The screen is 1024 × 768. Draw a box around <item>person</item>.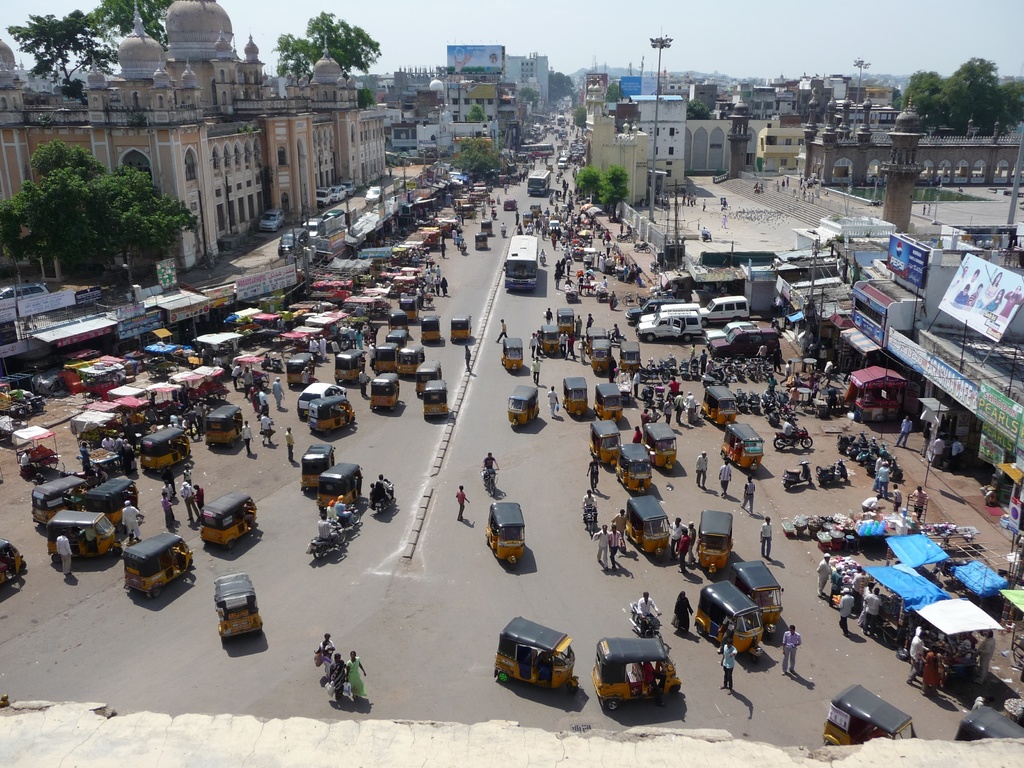
l=950, t=437, r=963, b=471.
